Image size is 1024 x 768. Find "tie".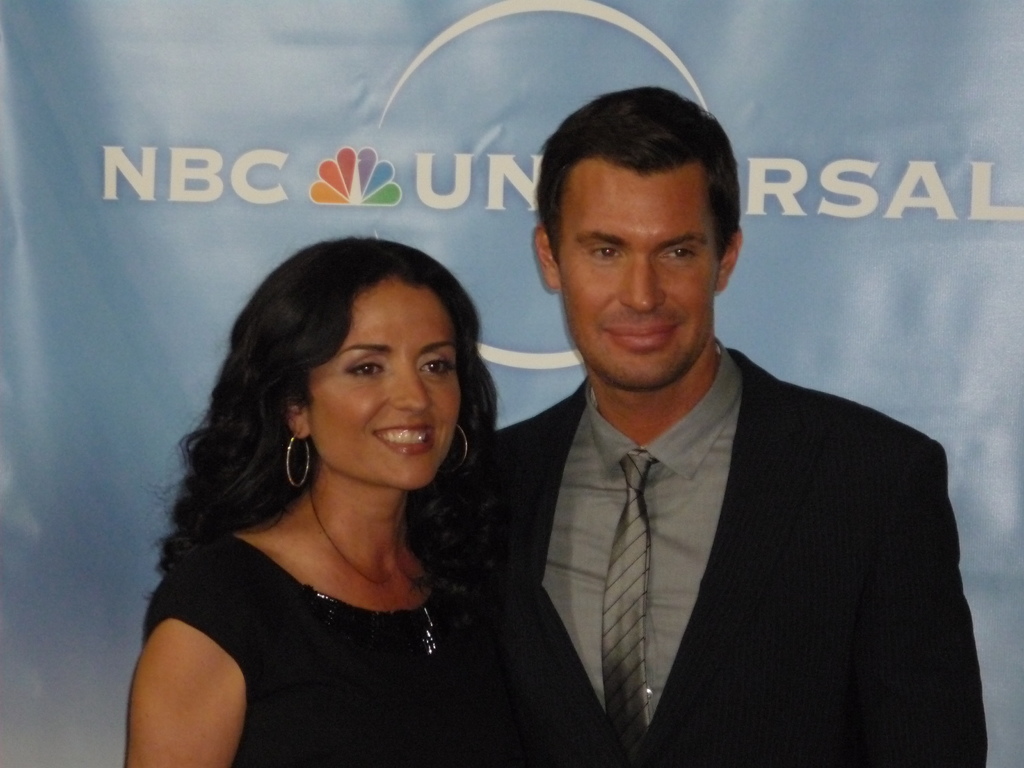
detection(605, 444, 653, 751).
